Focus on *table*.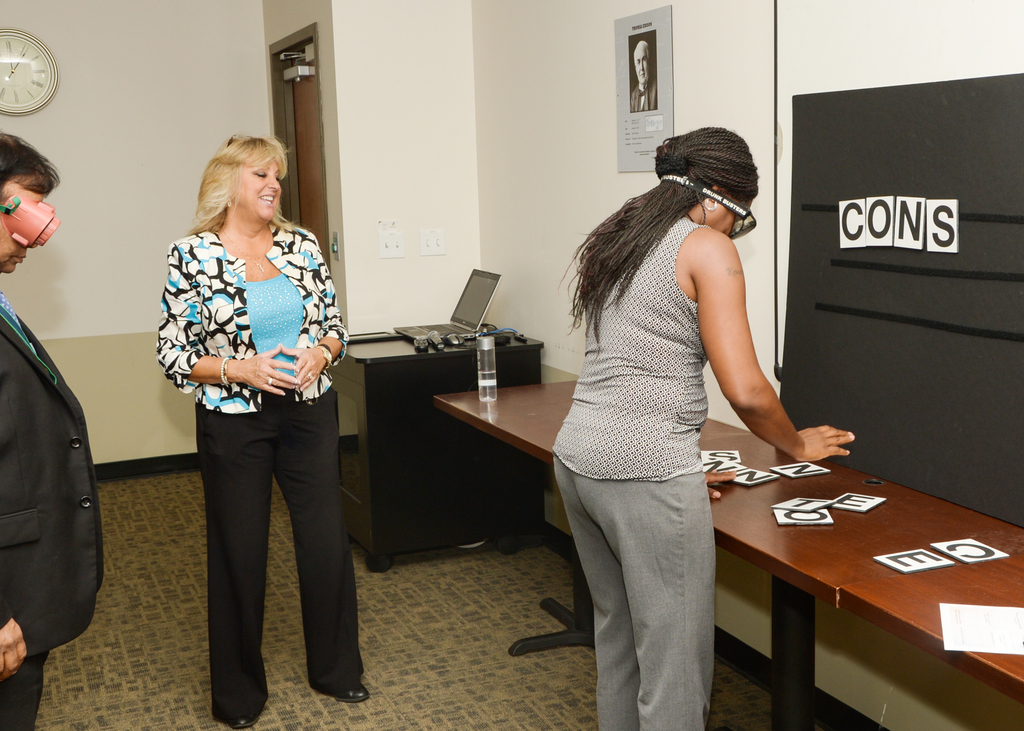
Focused at detection(429, 376, 1023, 730).
